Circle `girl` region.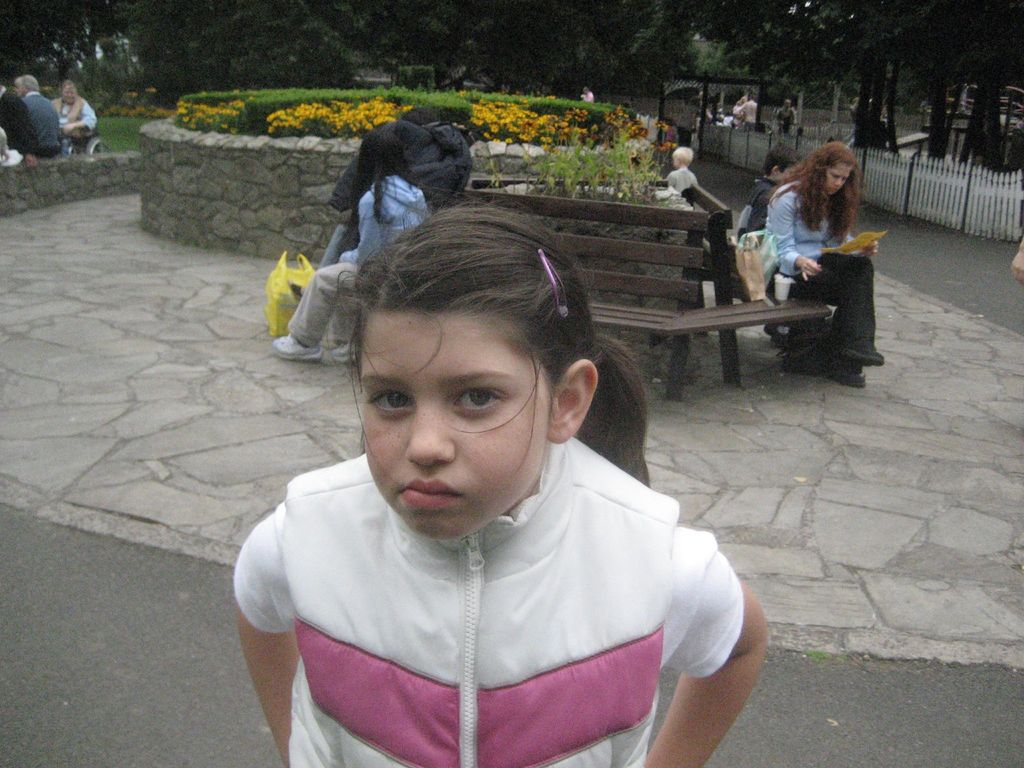
Region: bbox=[230, 193, 766, 767].
